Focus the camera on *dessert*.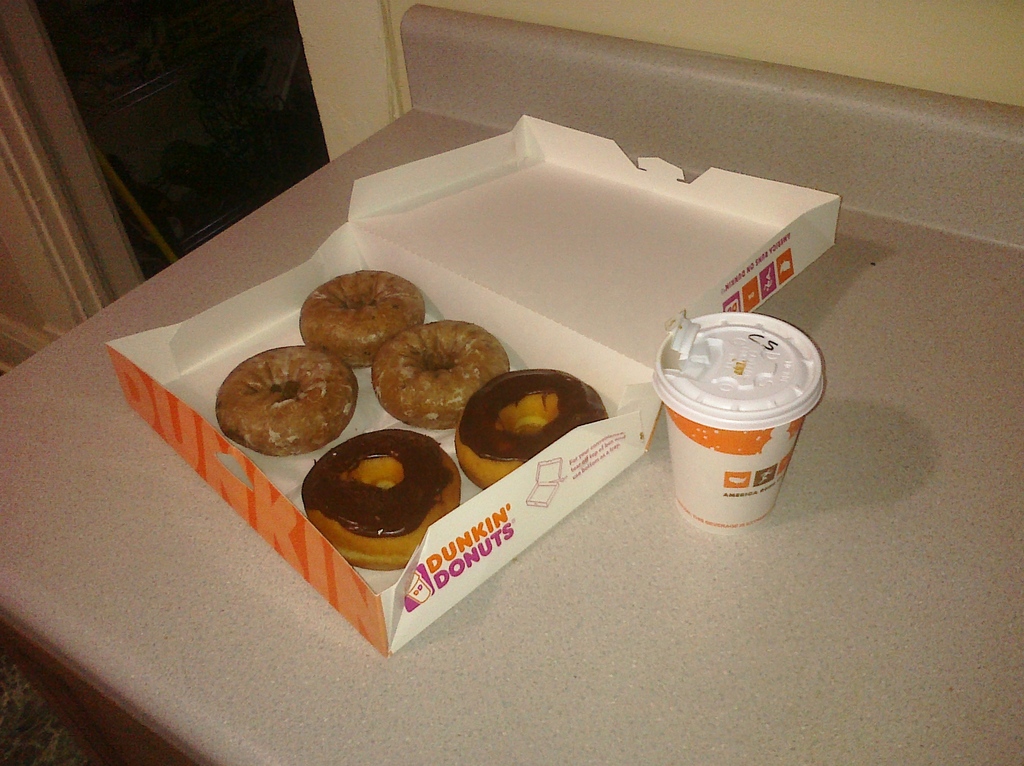
Focus region: <bbox>381, 313, 508, 425</bbox>.
